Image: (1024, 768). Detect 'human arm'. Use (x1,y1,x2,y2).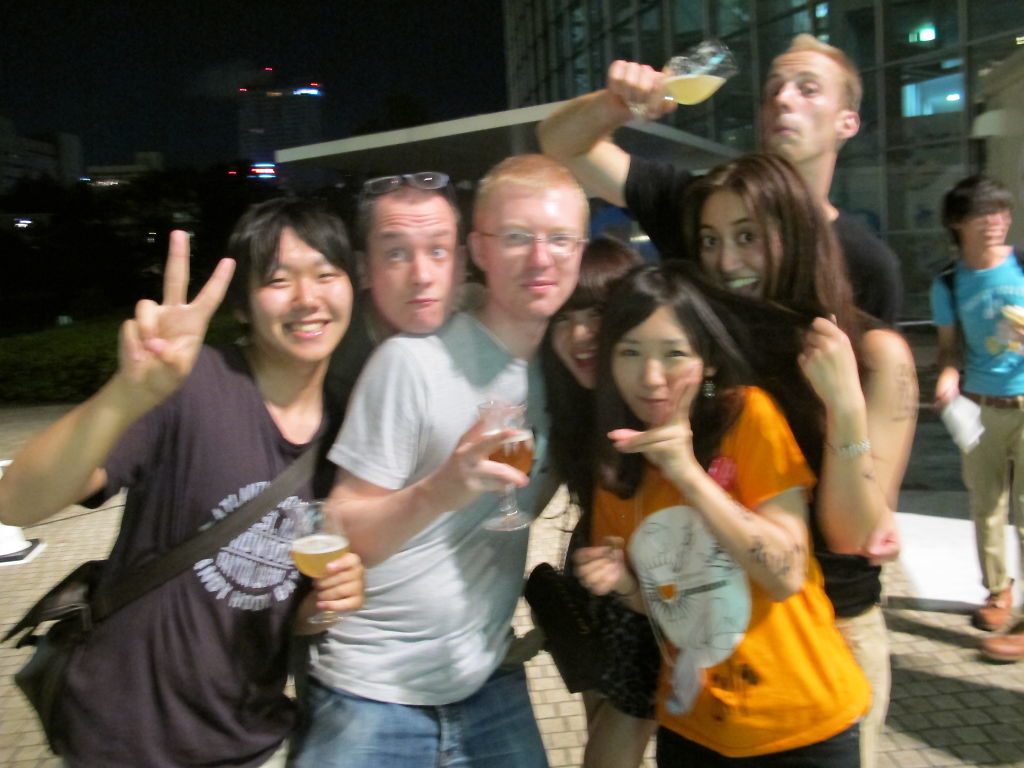
(290,513,368,633).
